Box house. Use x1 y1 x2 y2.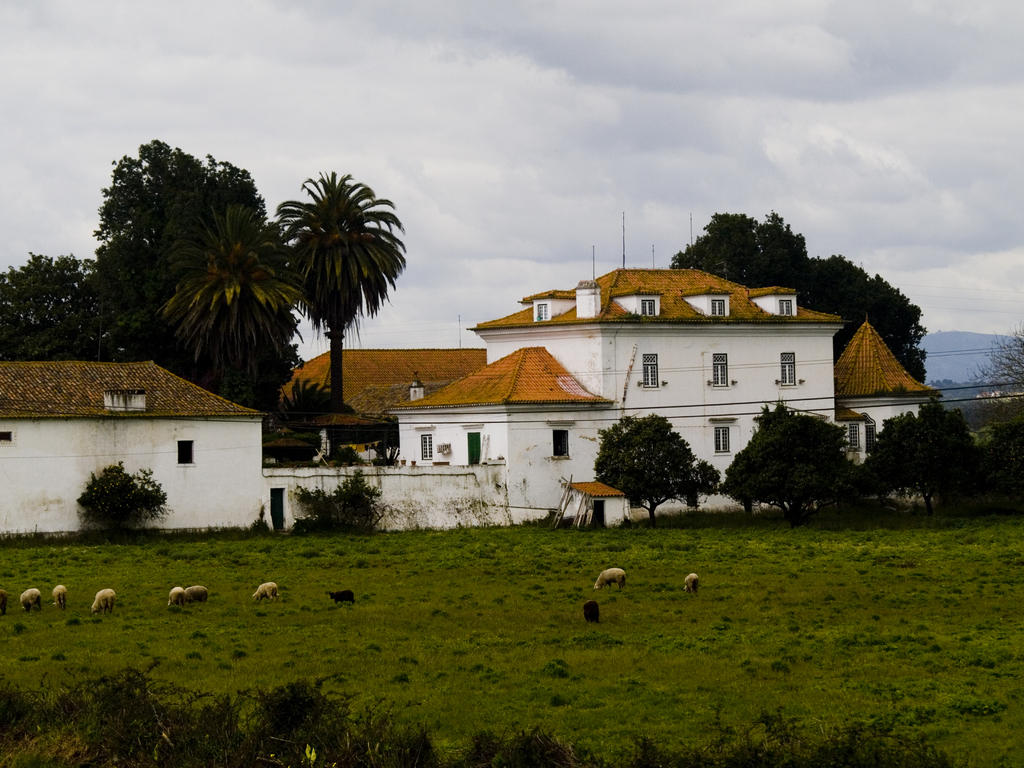
1 351 271 540.
